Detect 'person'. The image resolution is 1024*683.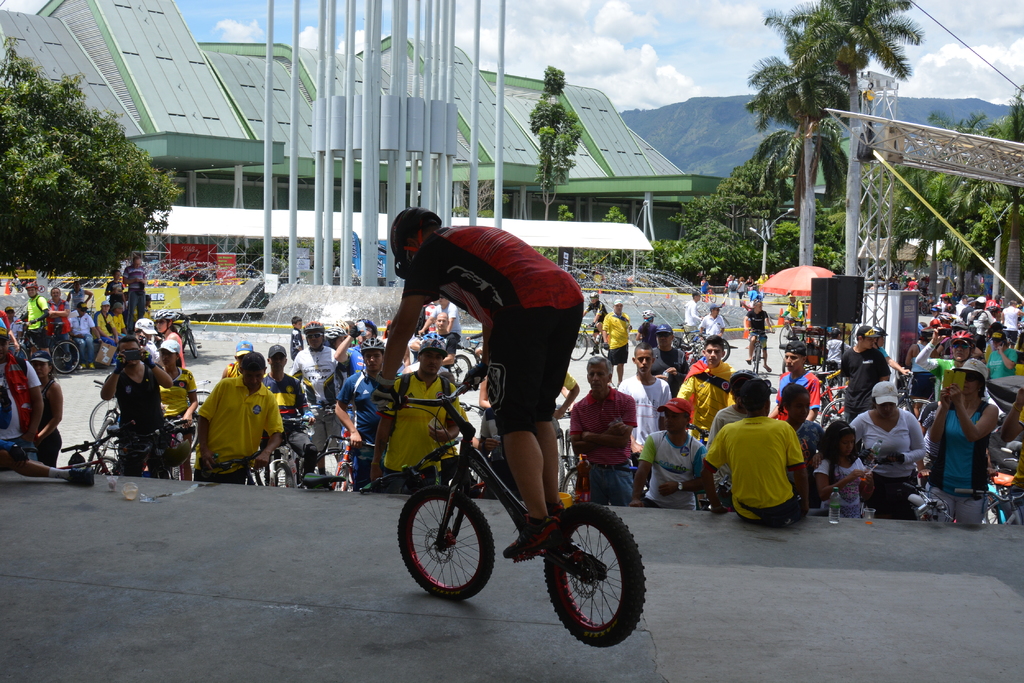
box=[634, 309, 658, 348].
